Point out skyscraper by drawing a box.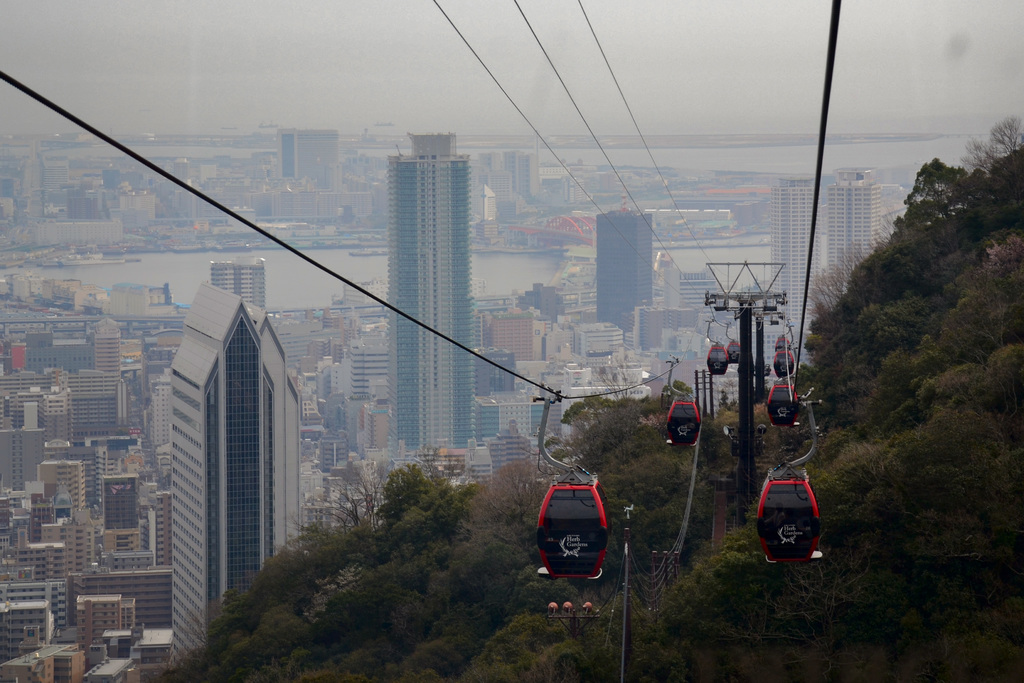
[left=593, top=202, right=653, bottom=338].
